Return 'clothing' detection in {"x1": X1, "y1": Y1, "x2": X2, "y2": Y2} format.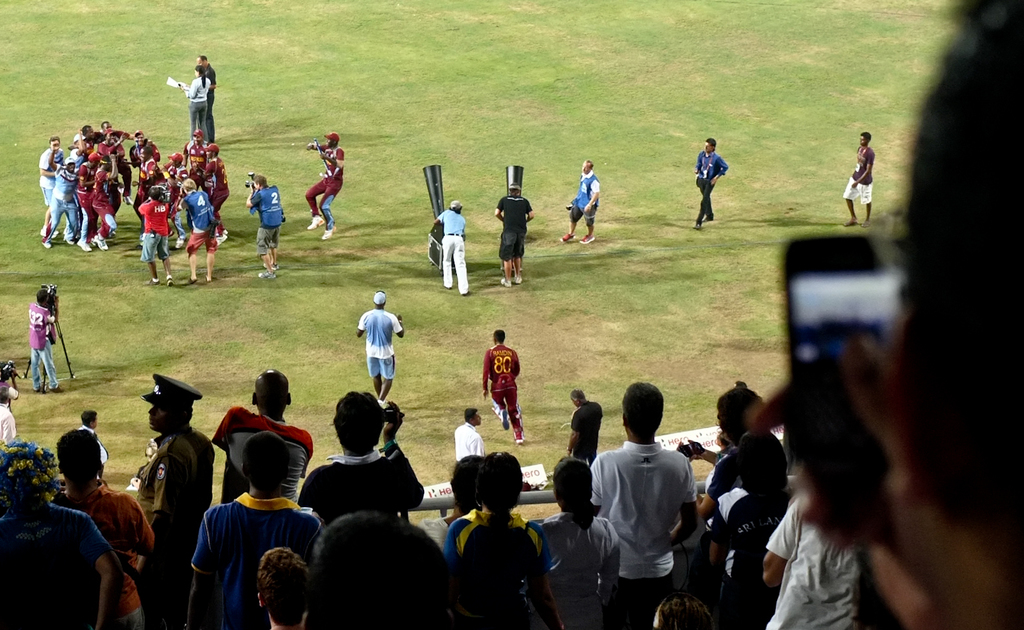
{"x1": 291, "y1": 435, "x2": 424, "y2": 513}.
